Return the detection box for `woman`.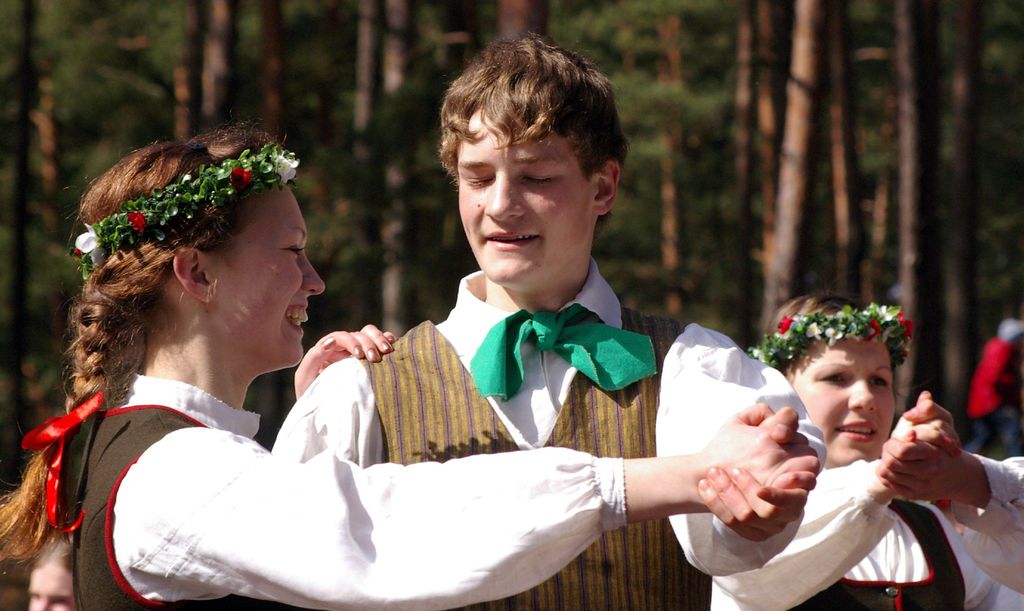
pyautogui.locateOnScreen(0, 125, 820, 610).
